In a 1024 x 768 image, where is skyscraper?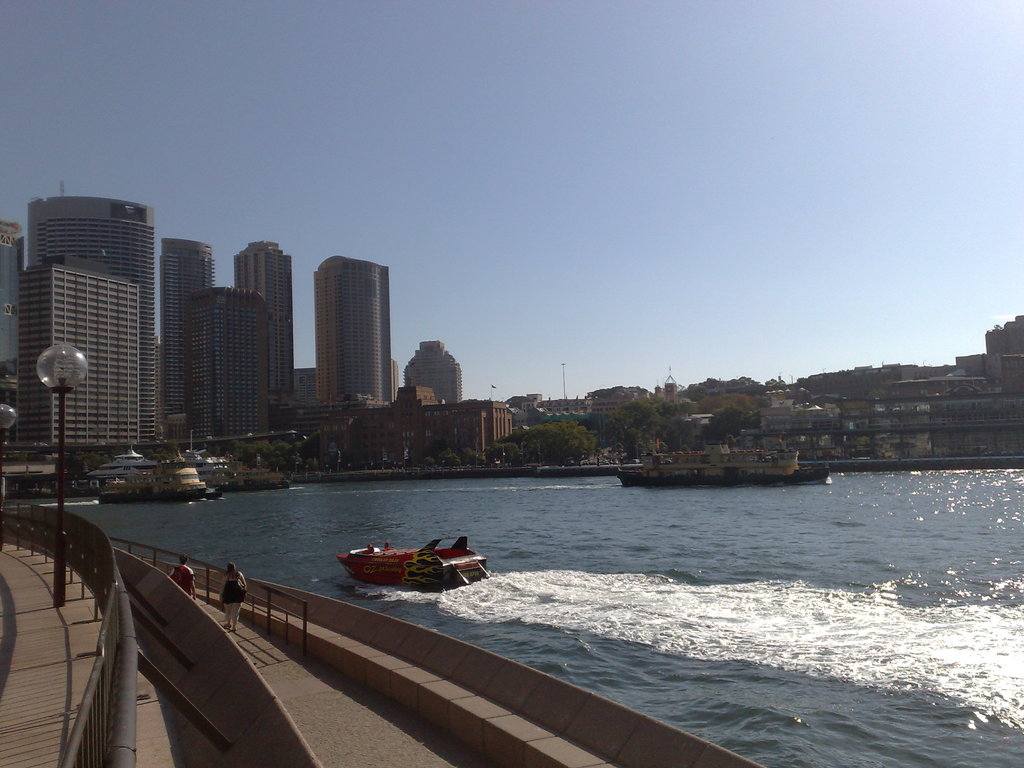
region(15, 268, 143, 440).
